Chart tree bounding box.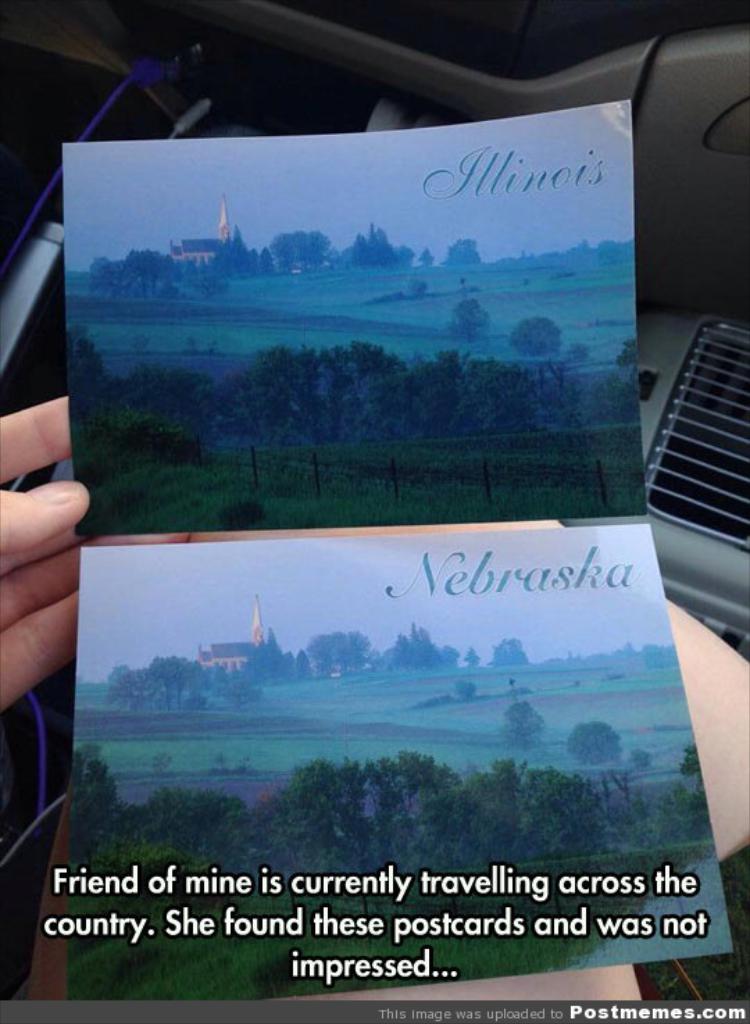
Charted: Rect(486, 641, 529, 659).
